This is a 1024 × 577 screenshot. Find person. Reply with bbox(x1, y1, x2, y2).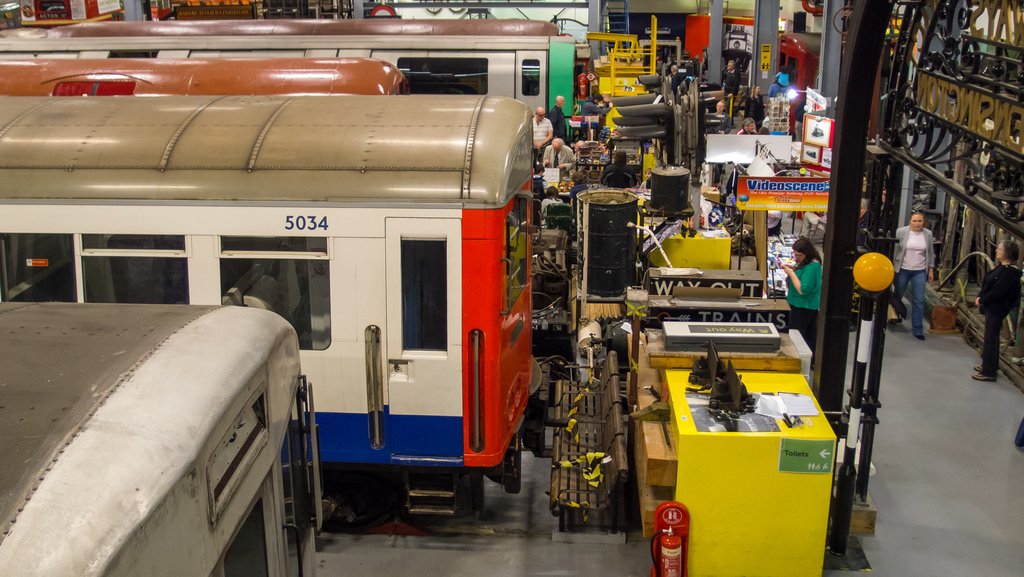
bbox(788, 226, 831, 346).
